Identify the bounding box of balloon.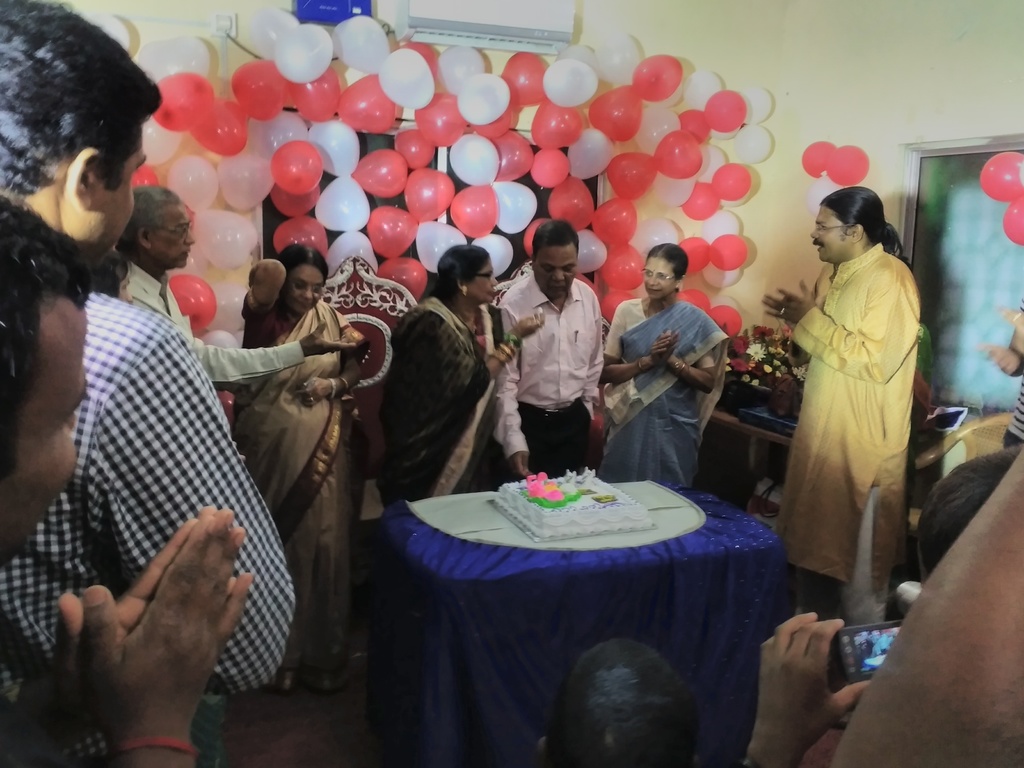
377/47/435/108.
